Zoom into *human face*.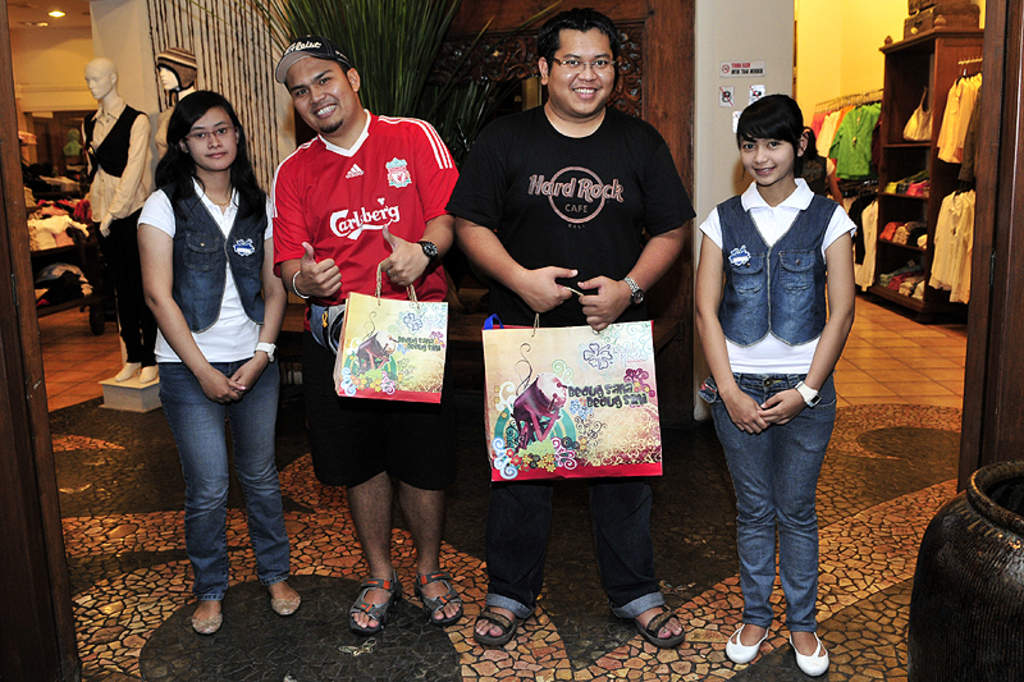
Zoom target: [left=83, top=61, right=113, bottom=104].
